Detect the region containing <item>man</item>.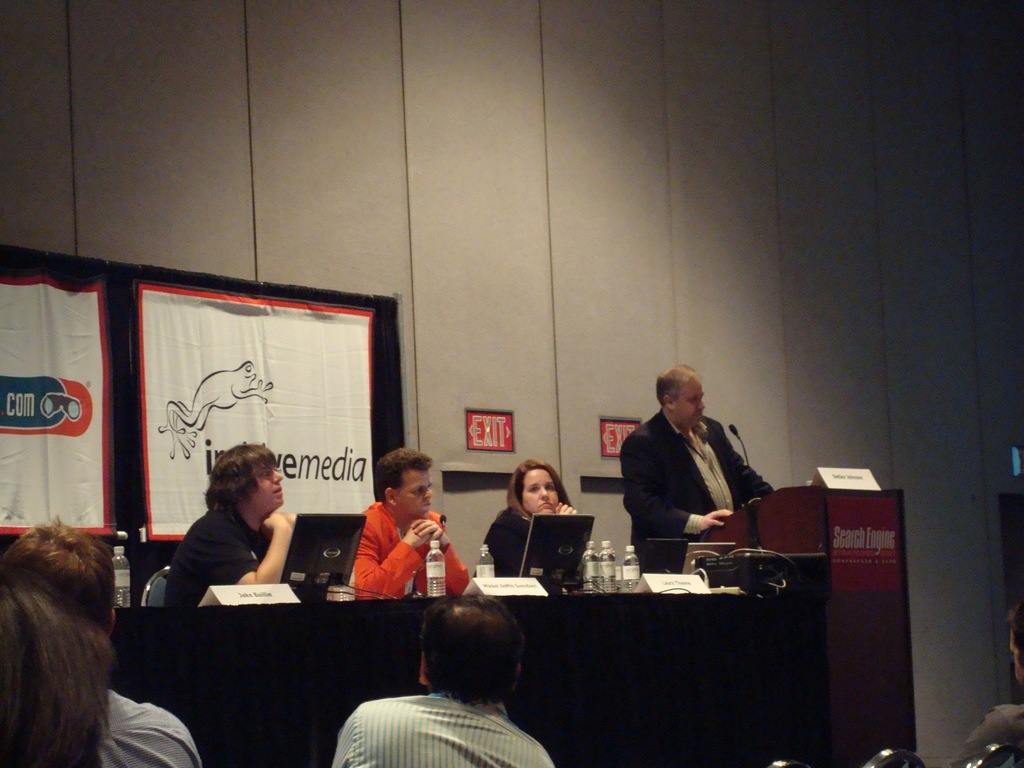
[x1=620, y1=362, x2=784, y2=577].
